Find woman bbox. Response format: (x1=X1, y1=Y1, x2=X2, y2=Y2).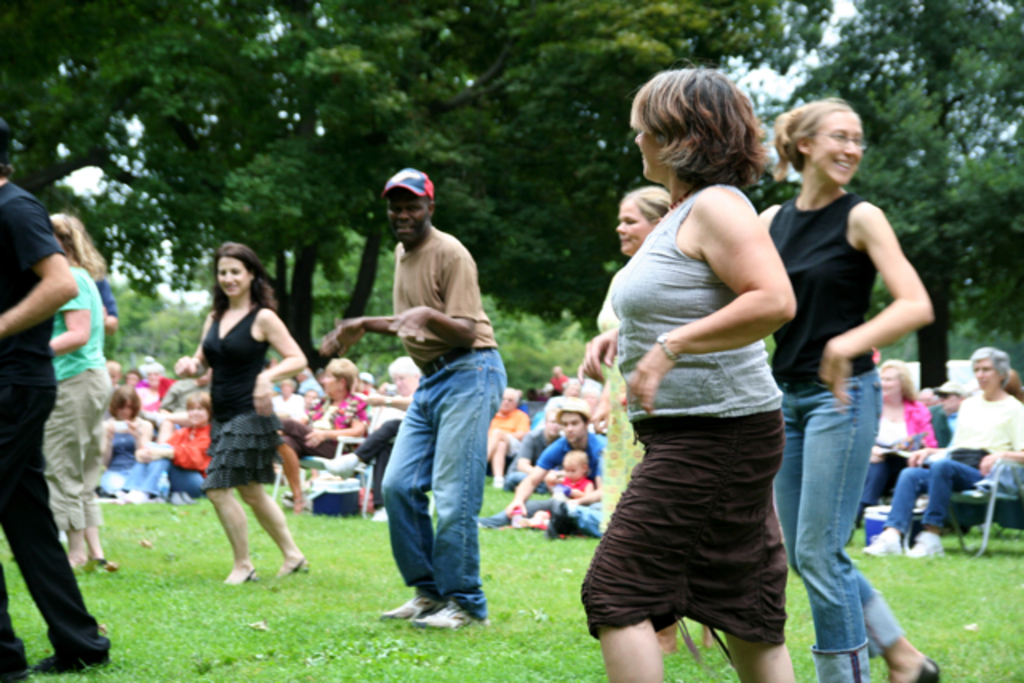
(x1=50, y1=213, x2=122, y2=574).
